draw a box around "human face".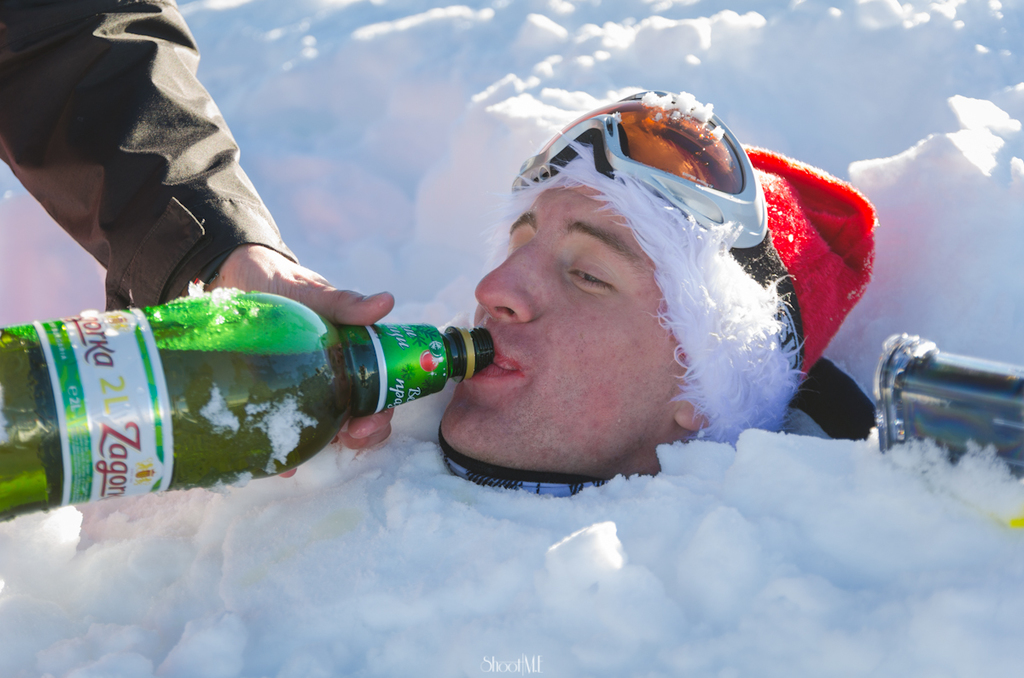
(446, 187, 677, 473).
